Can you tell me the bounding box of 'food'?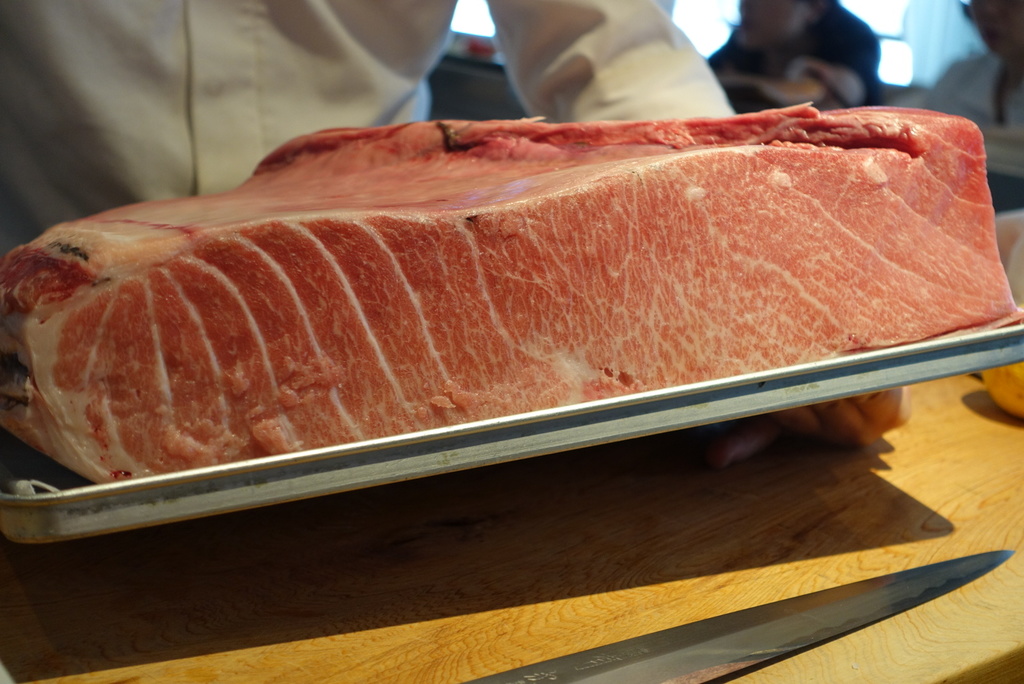
19,99,953,507.
